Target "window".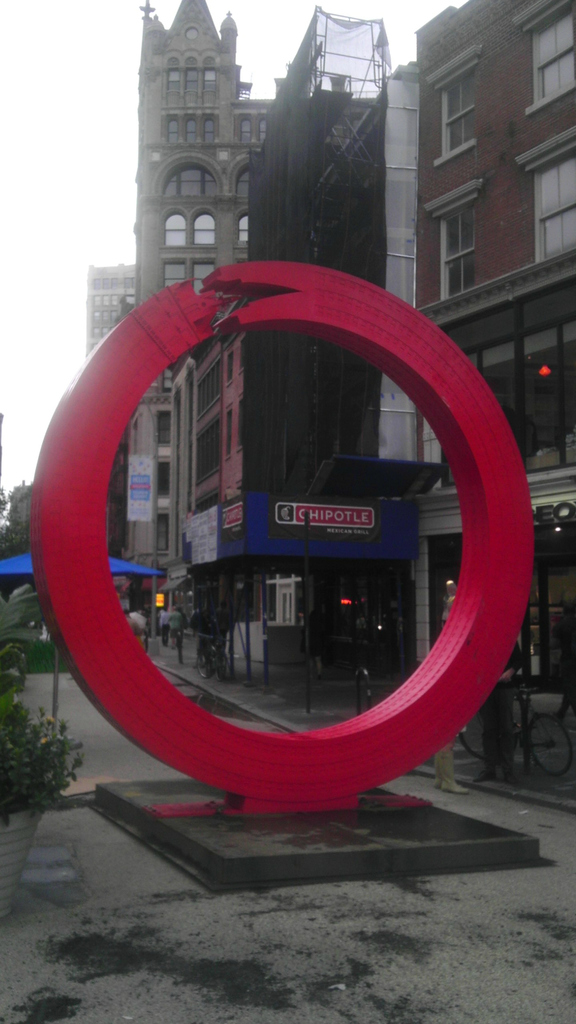
Target region: 225,408,232,456.
